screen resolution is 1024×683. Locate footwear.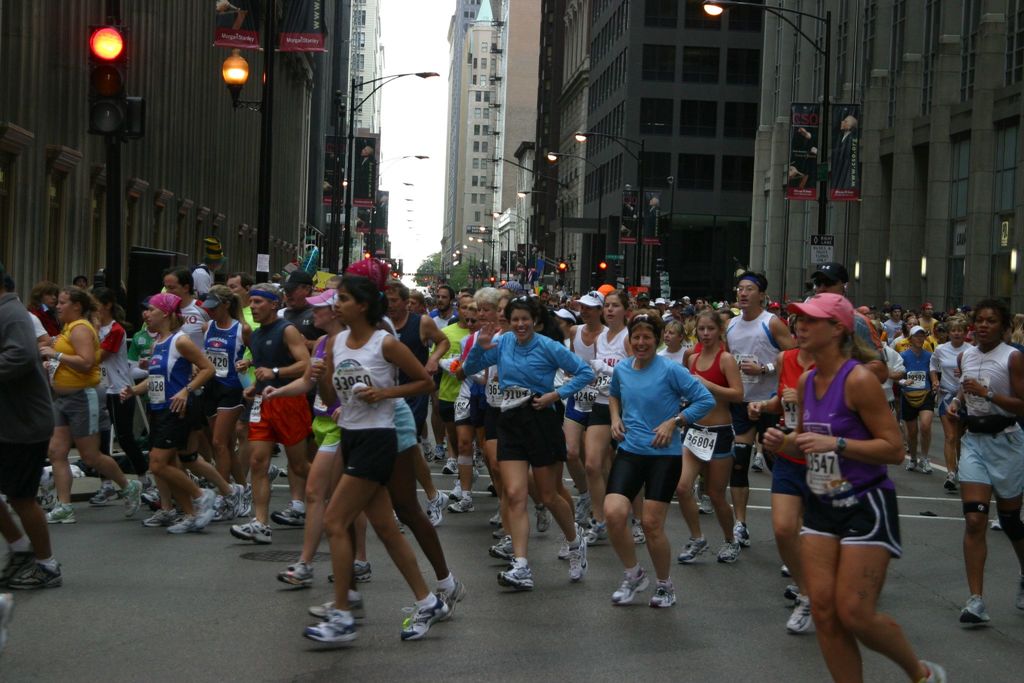
detection(772, 598, 820, 631).
